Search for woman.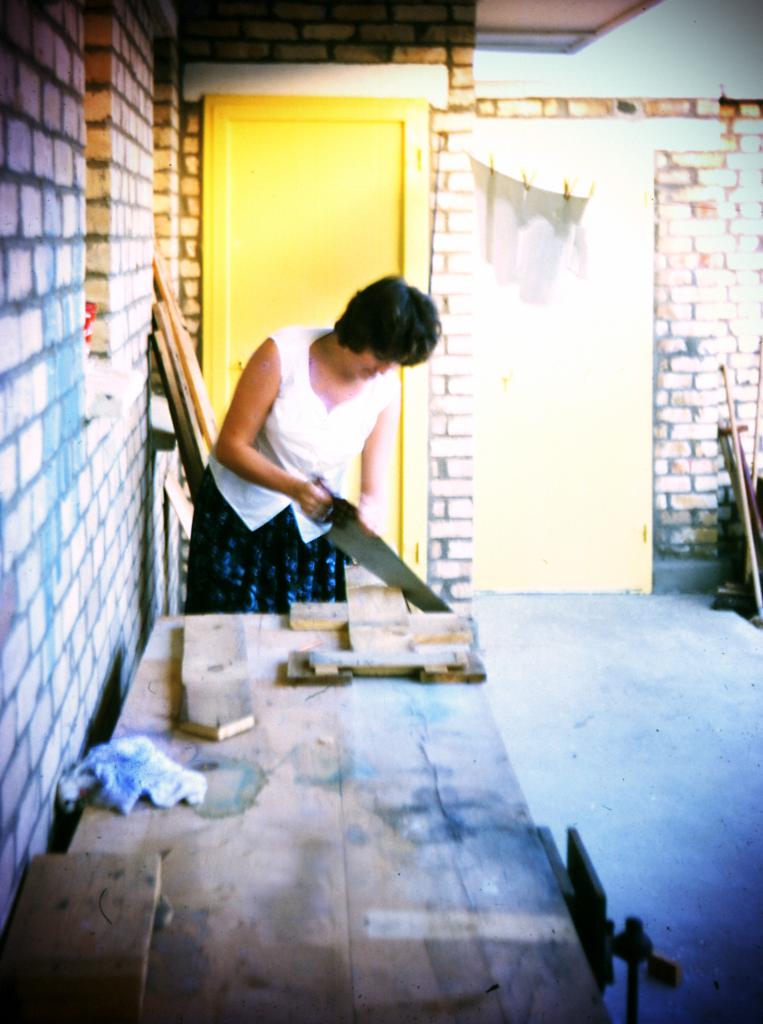
Found at [x1=151, y1=294, x2=478, y2=665].
